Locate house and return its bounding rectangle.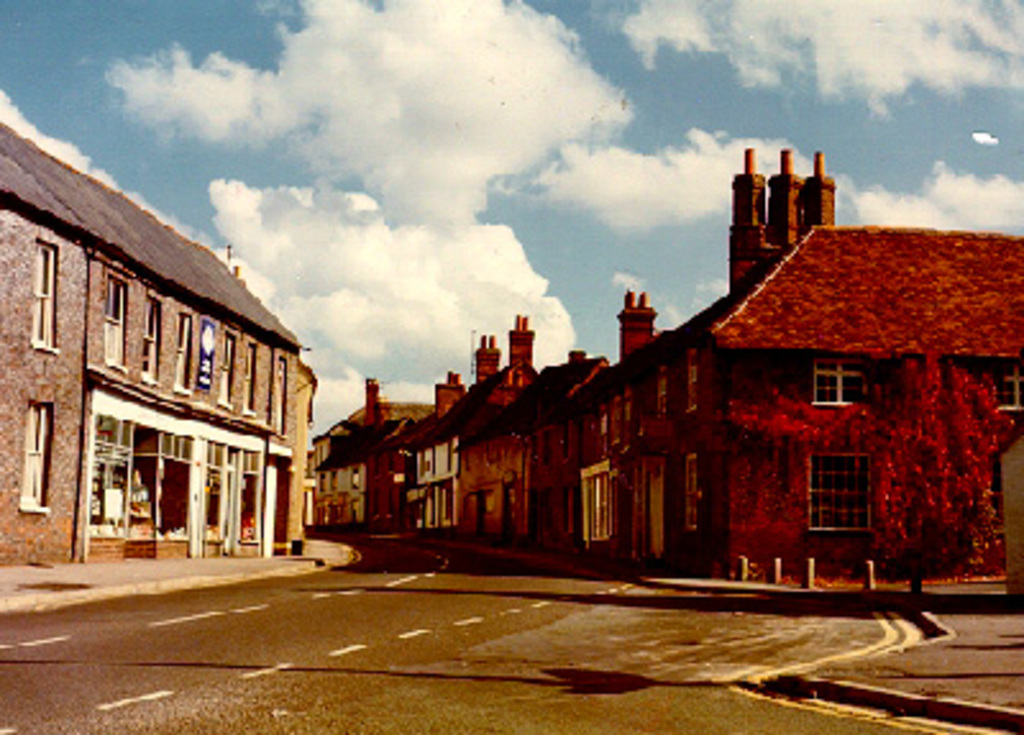
bbox=(5, 136, 320, 589).
